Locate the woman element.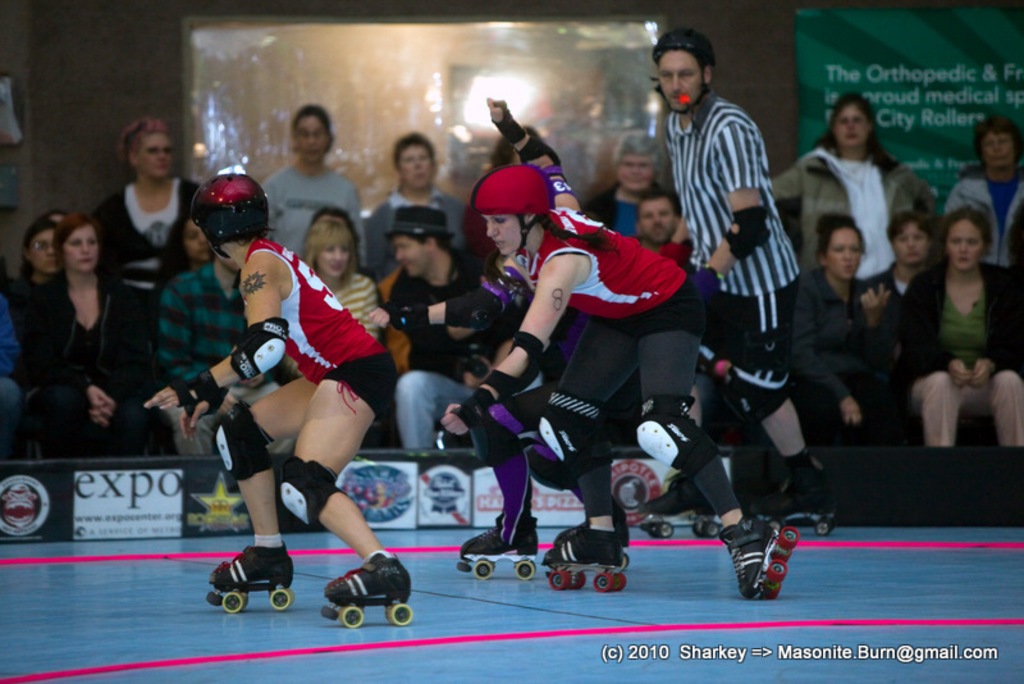
Element bbox: 897,196,1023,450.
